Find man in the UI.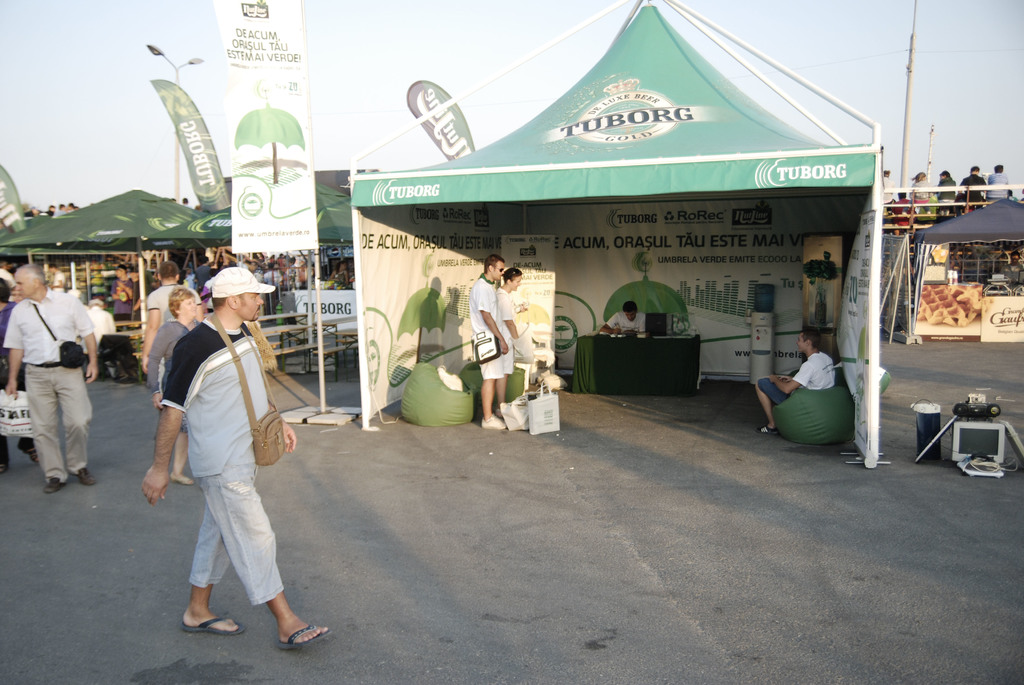
UI element at bbox=[1, 261, 104, 497].
